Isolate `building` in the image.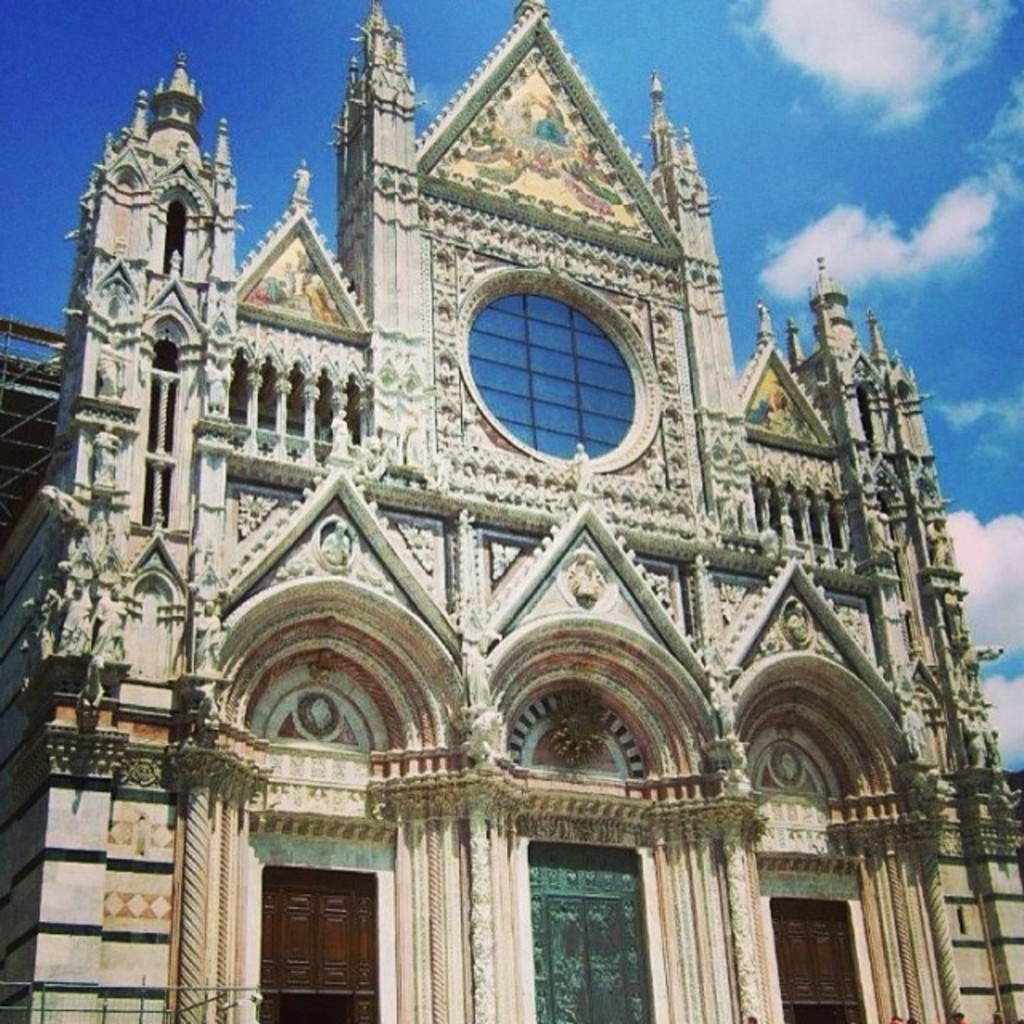
Isolated region: bbox=[0, 0, 1022, 1022].
